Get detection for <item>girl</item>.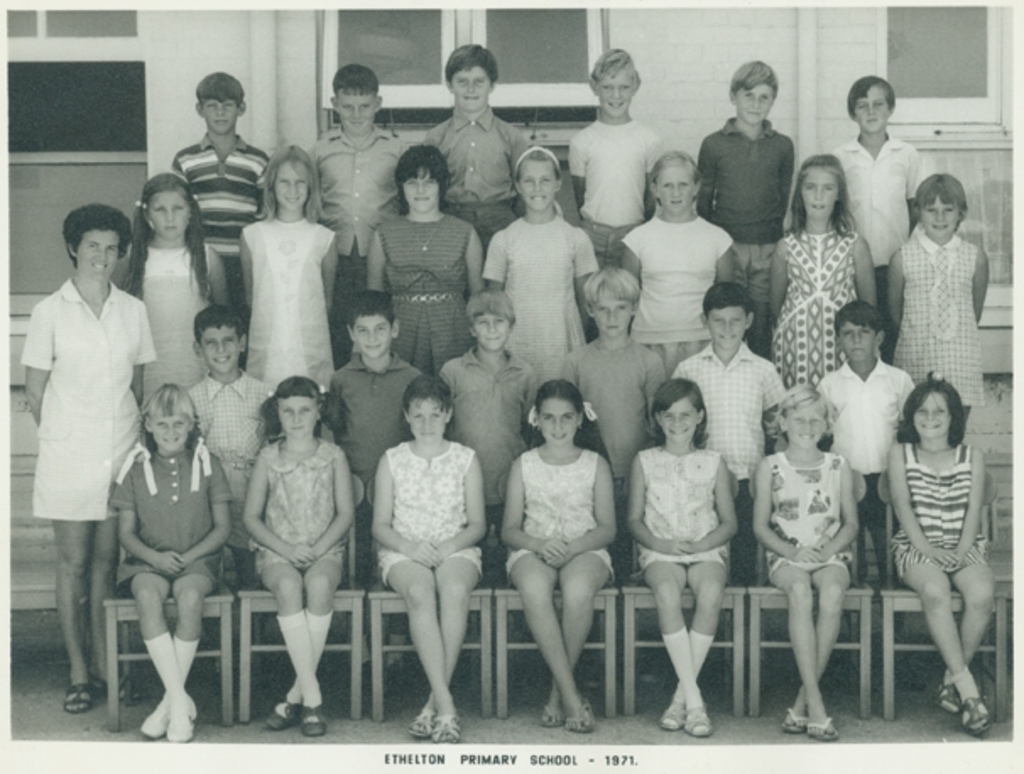
Detection: x1=892, y1=375, x2=997, y2=739.
